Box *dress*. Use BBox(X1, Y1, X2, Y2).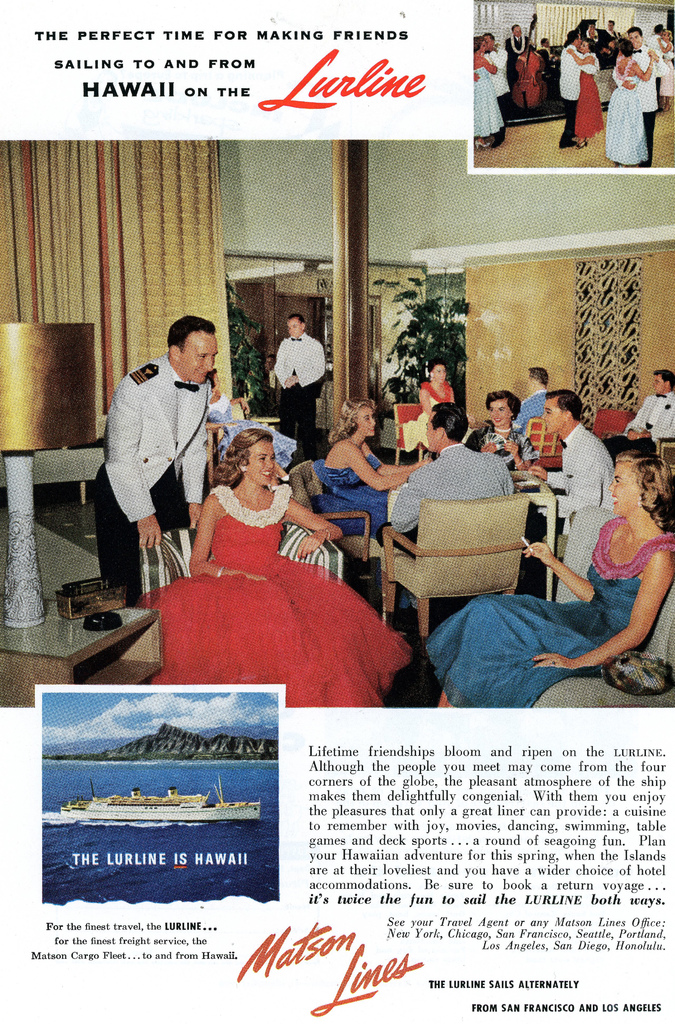
BBox(316, 438, 409, 530).
